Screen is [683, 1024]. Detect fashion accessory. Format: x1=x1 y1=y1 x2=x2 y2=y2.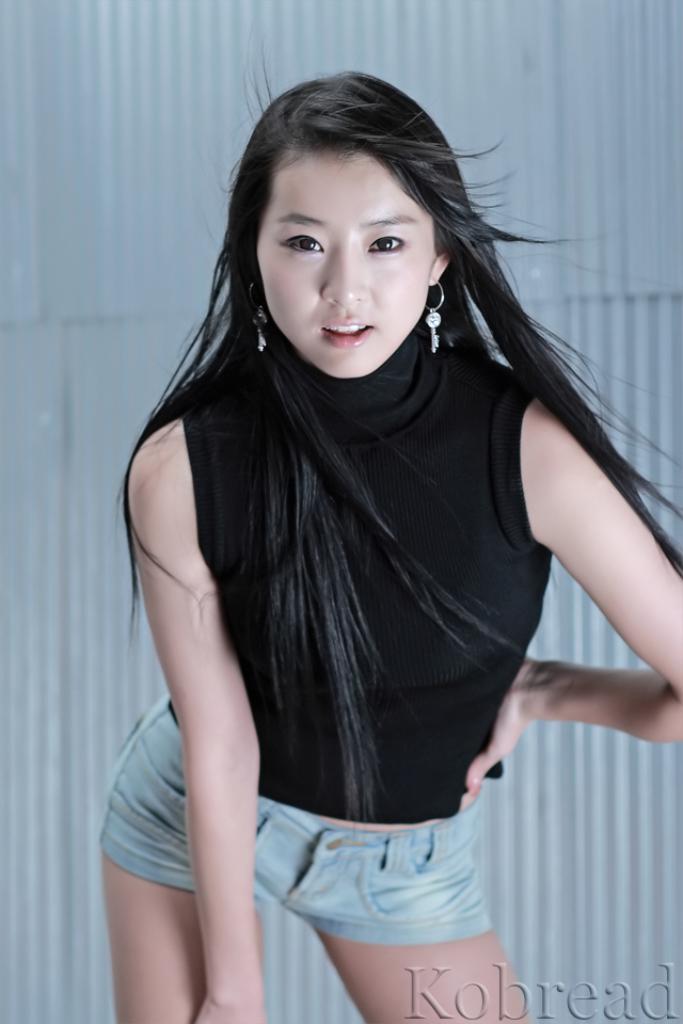
x1=423 y1=272 x2=445 y2=354.
